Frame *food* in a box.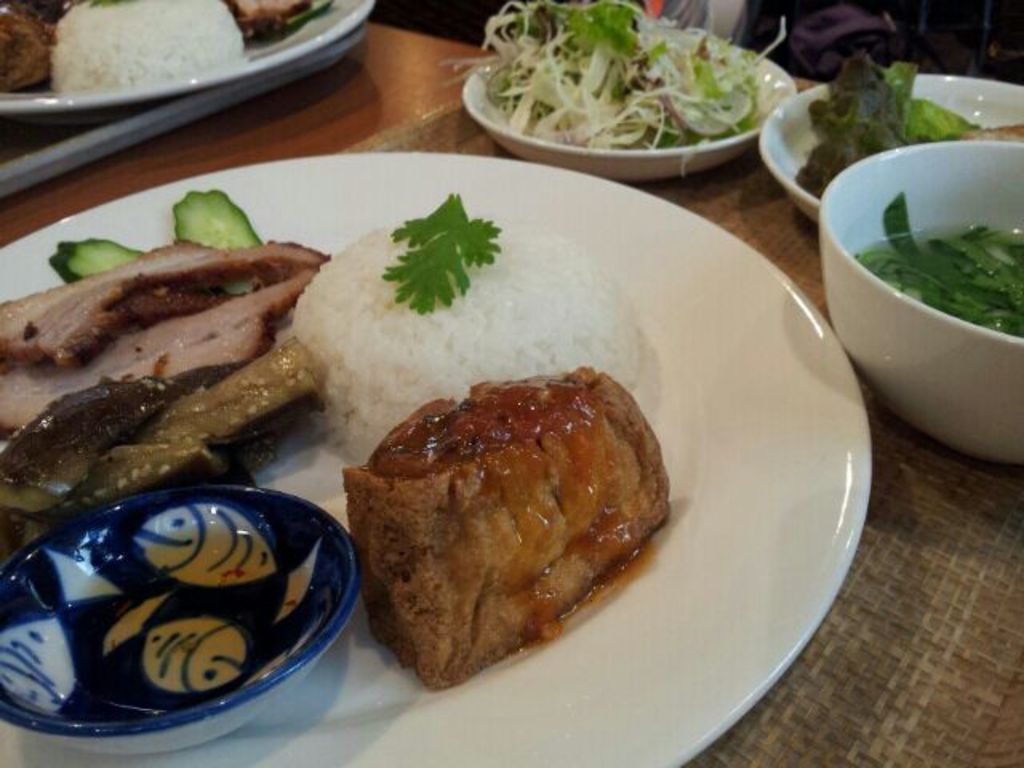
detection(176, 189, 267, 301).
